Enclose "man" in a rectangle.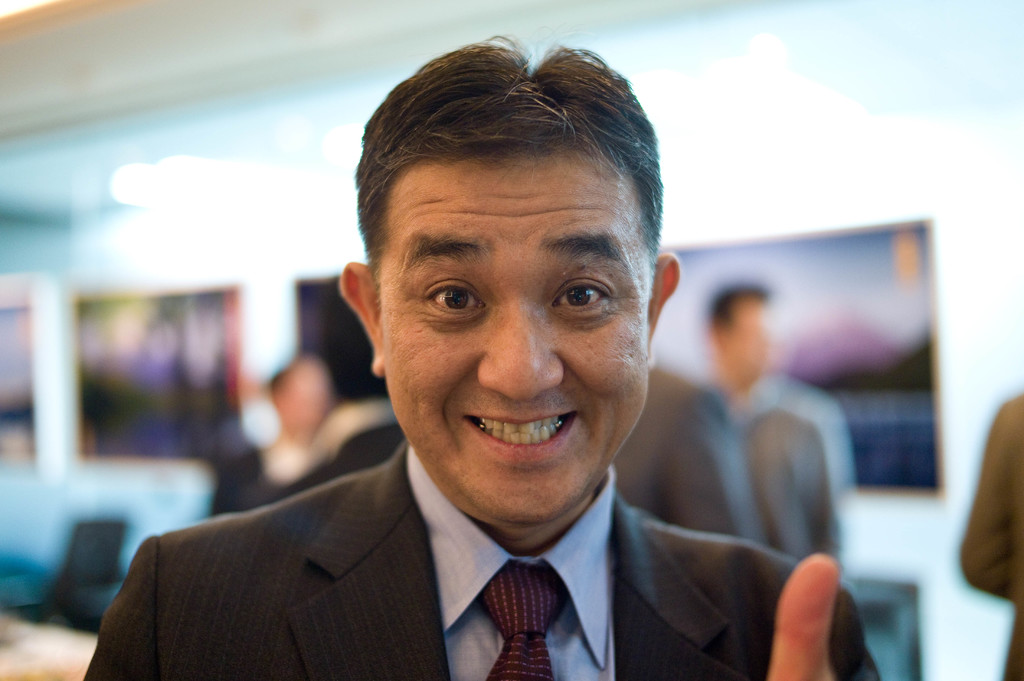
(left=596, top=367, right=770, bottom=541).
